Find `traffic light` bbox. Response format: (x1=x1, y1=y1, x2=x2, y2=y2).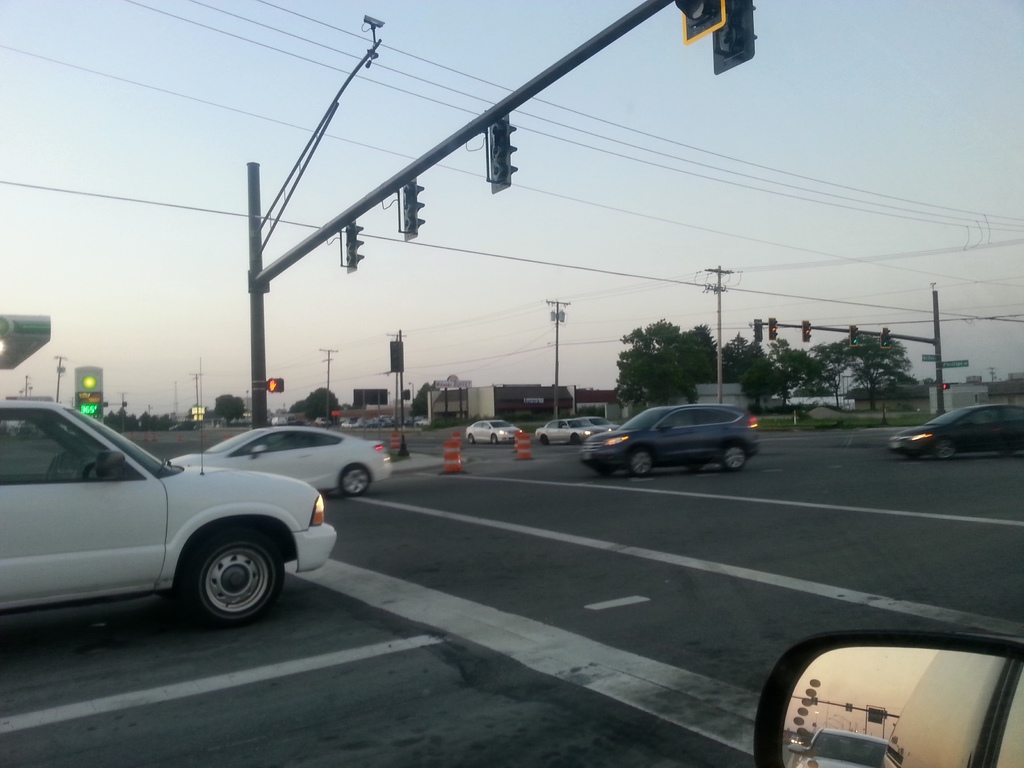
(x1=849, y1=326, x2=858, y2=347).
